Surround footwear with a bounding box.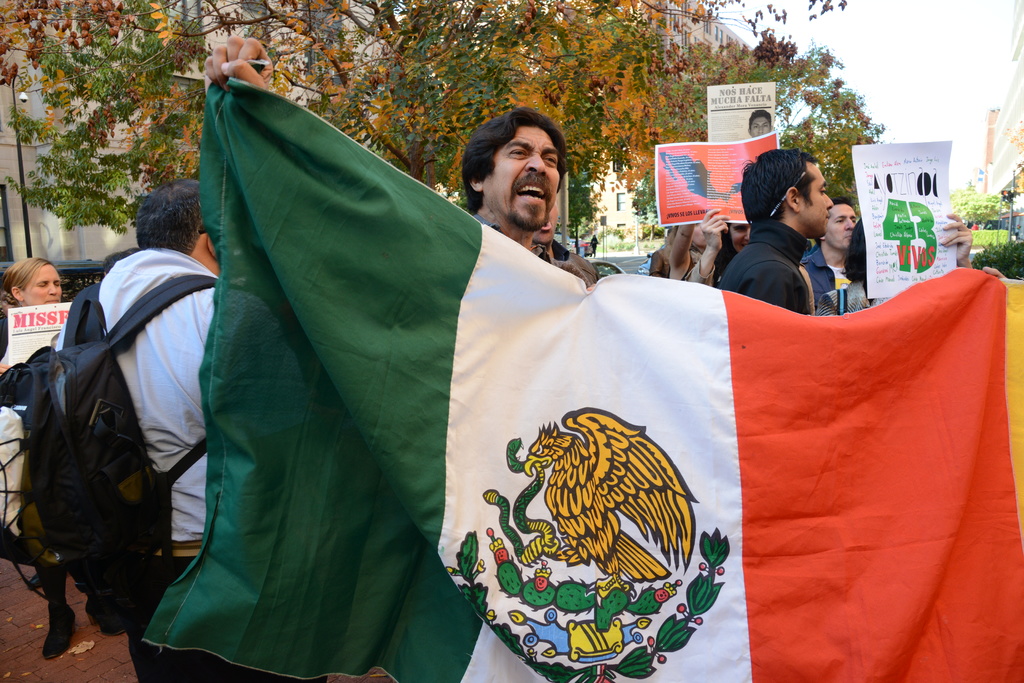
{"left": 39, "top": 600, "right": 75, "bottom": 659}.
